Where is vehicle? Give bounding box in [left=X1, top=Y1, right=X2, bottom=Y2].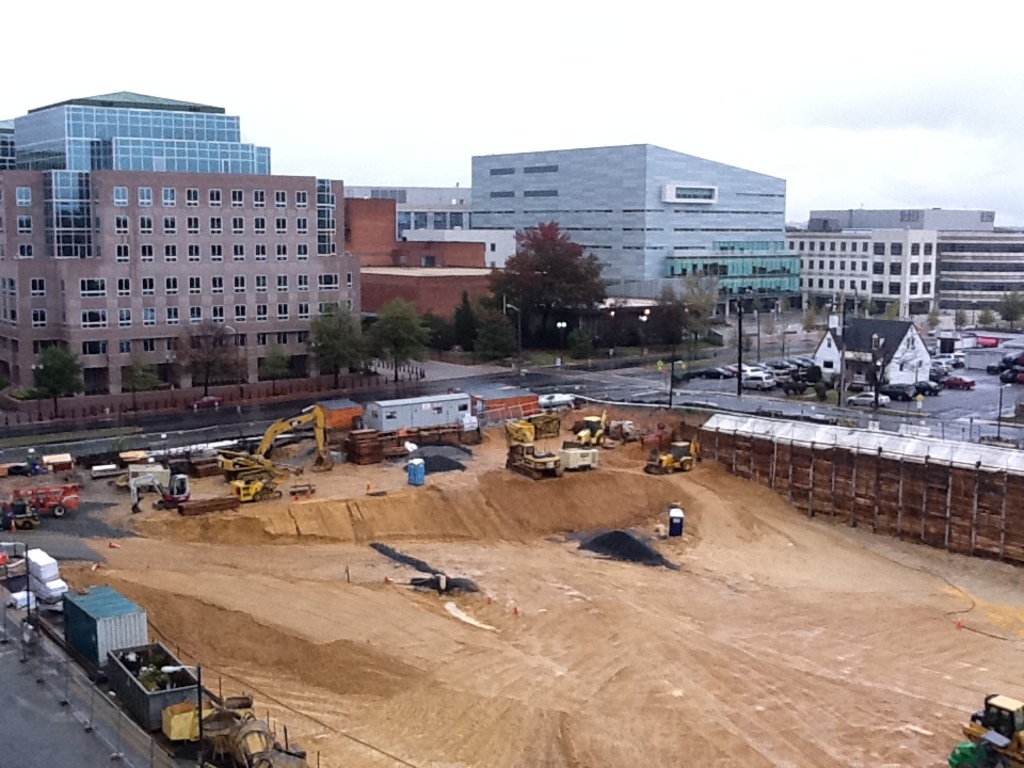
[left=61, top=581, right=156, bottom=668].
